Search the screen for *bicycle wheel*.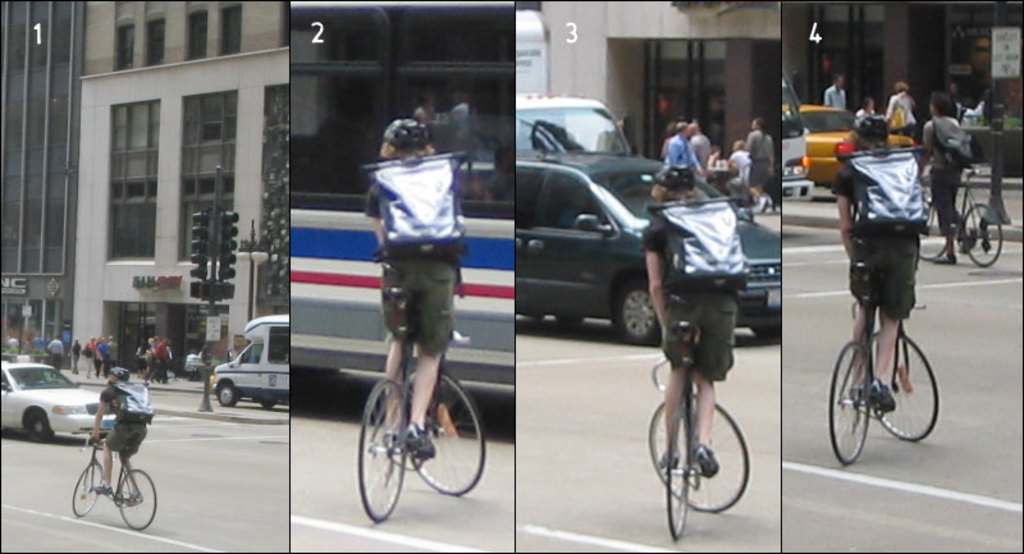
Found at (956,201,1005,266).
